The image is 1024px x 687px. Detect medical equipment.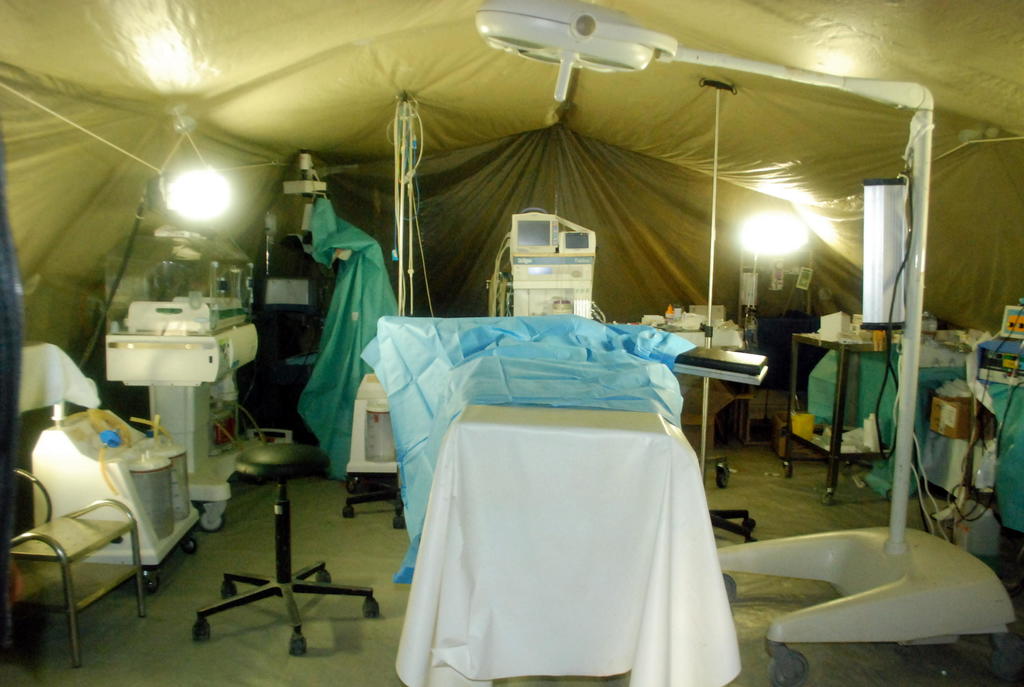
Detection: Rect(739, 262, 764, 358).
